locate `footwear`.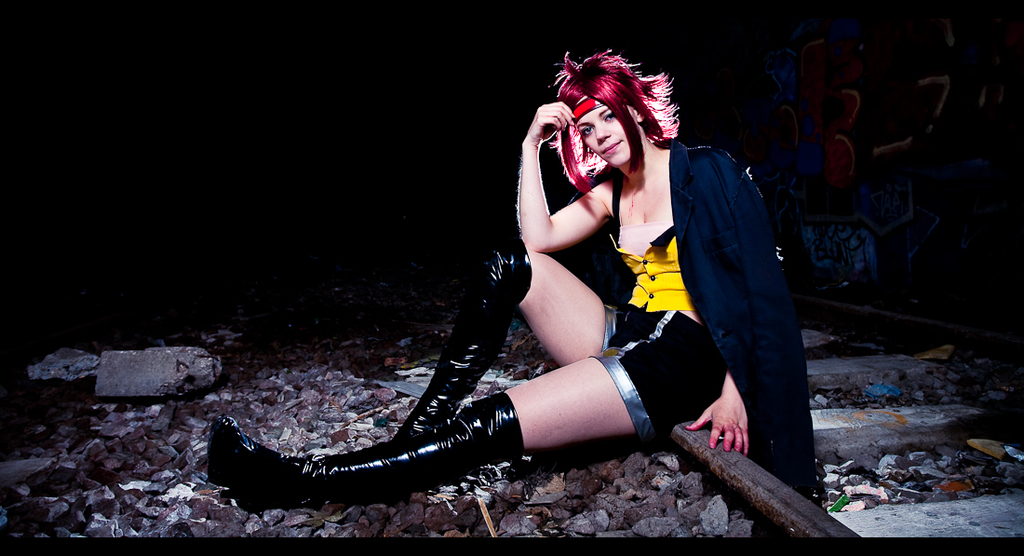
Bounding box: 209/386/527/519.
